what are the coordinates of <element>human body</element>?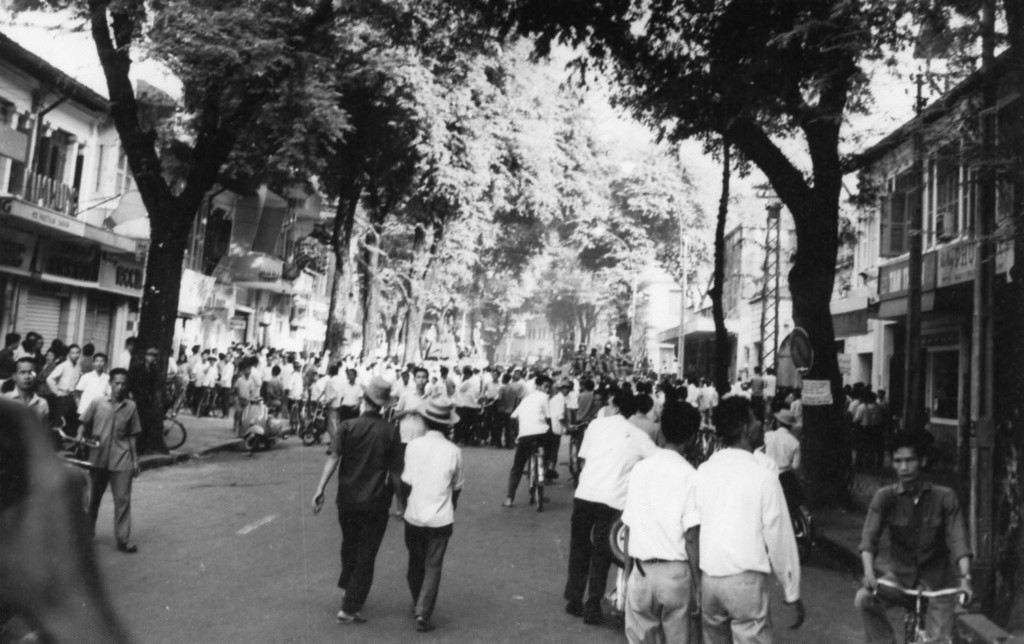
80 370 145 530.
